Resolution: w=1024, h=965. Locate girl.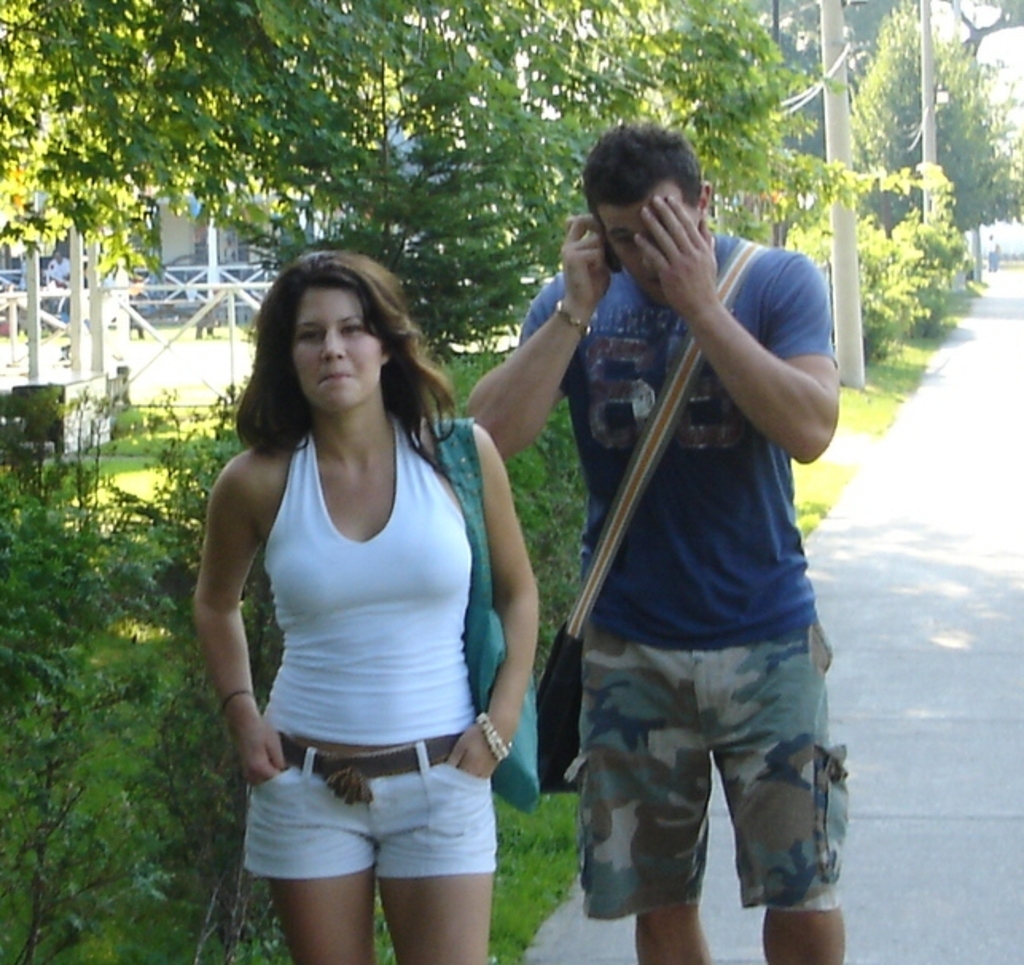
region(190, 253, 538, 960).
